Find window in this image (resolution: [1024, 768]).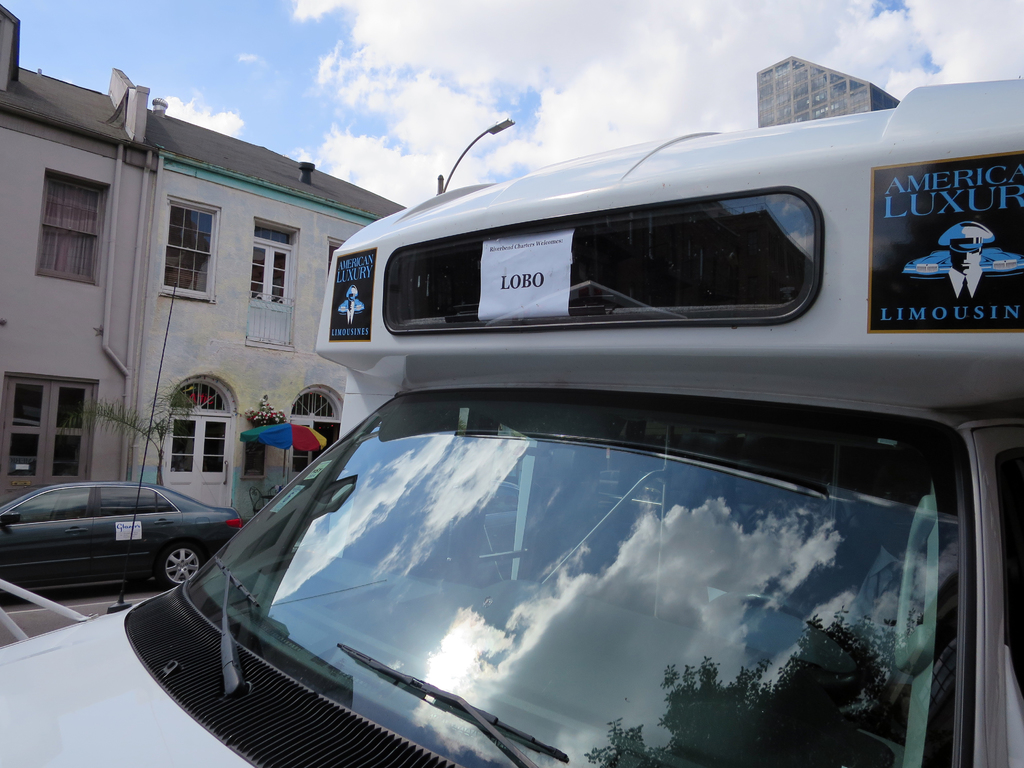
locate(165, 193, 219, 300).
